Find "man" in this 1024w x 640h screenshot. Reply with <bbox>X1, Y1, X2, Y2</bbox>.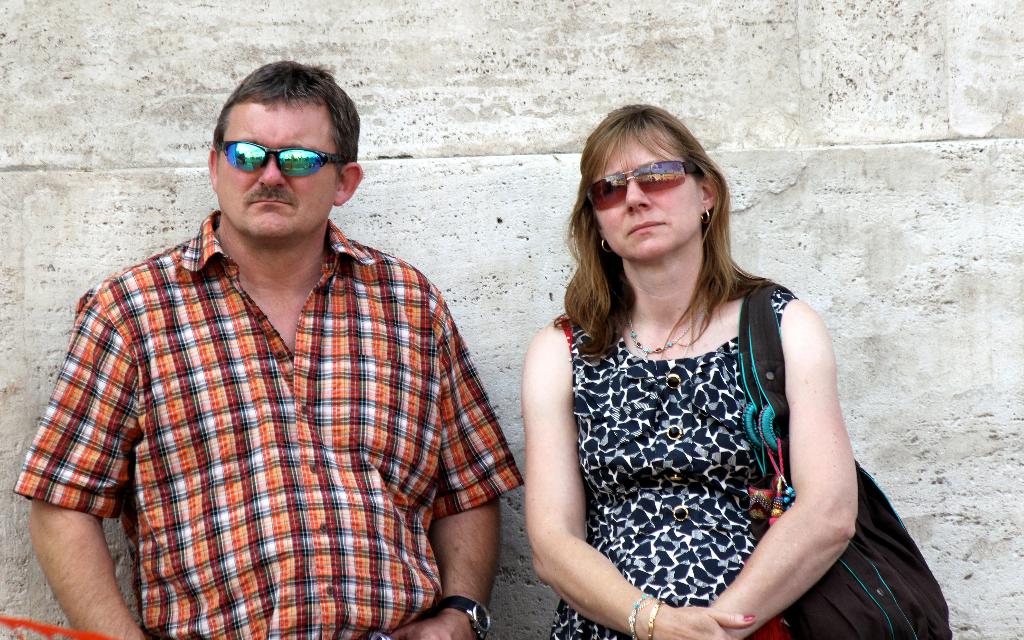
<bbox>12, 59, 524, 639</bbox>.
